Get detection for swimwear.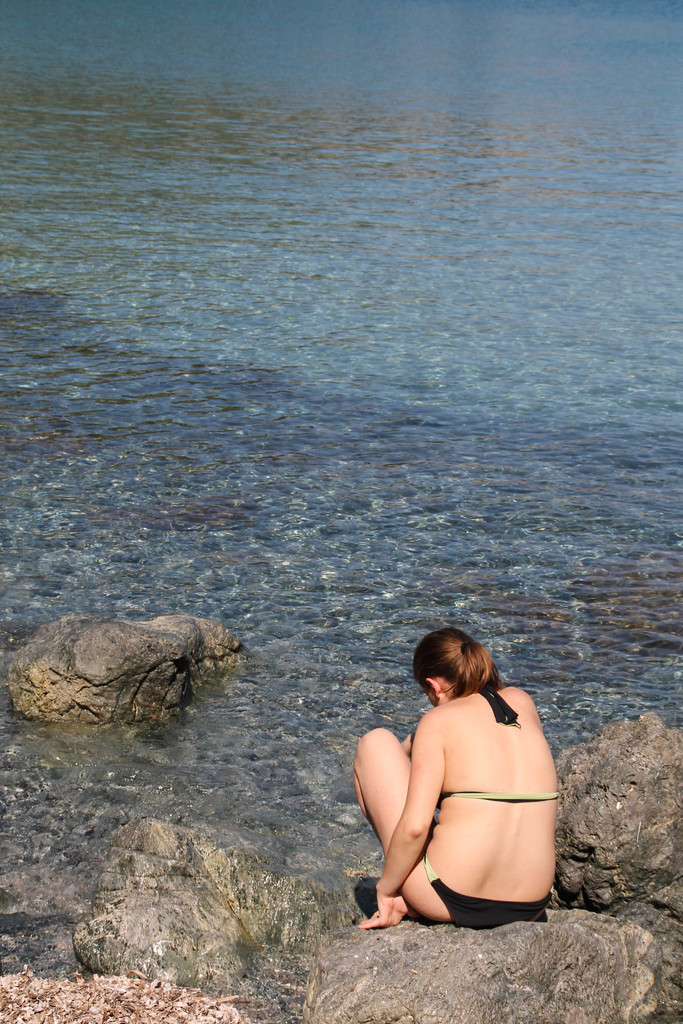
Detection: (436, 781, 566, 810).
